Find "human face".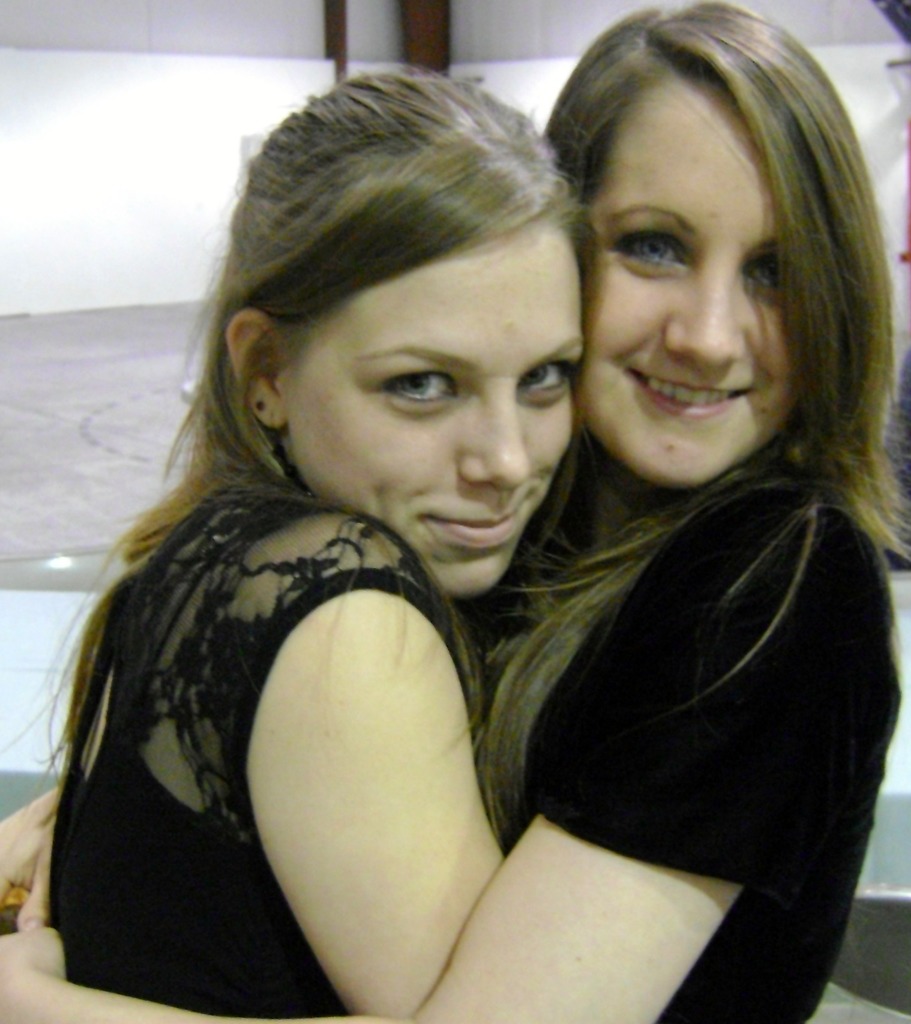
{"x1": 285, "y1": 218, "x2": 576, "y2": 602}.
